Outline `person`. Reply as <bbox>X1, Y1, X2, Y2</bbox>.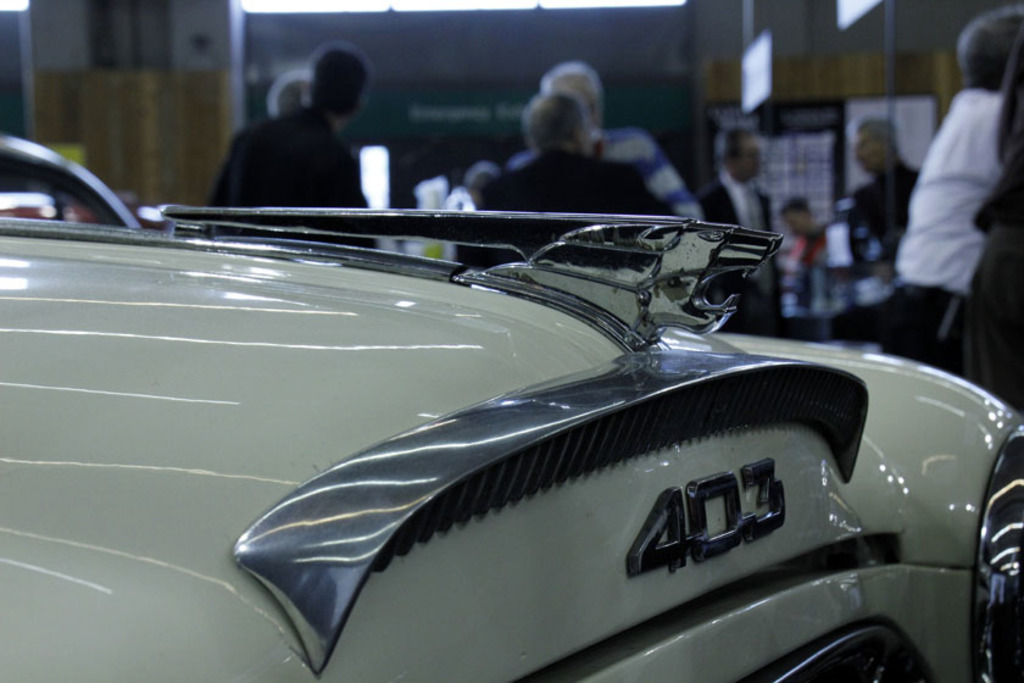
<bbox>527, 52, 718, 255</bbox>.
